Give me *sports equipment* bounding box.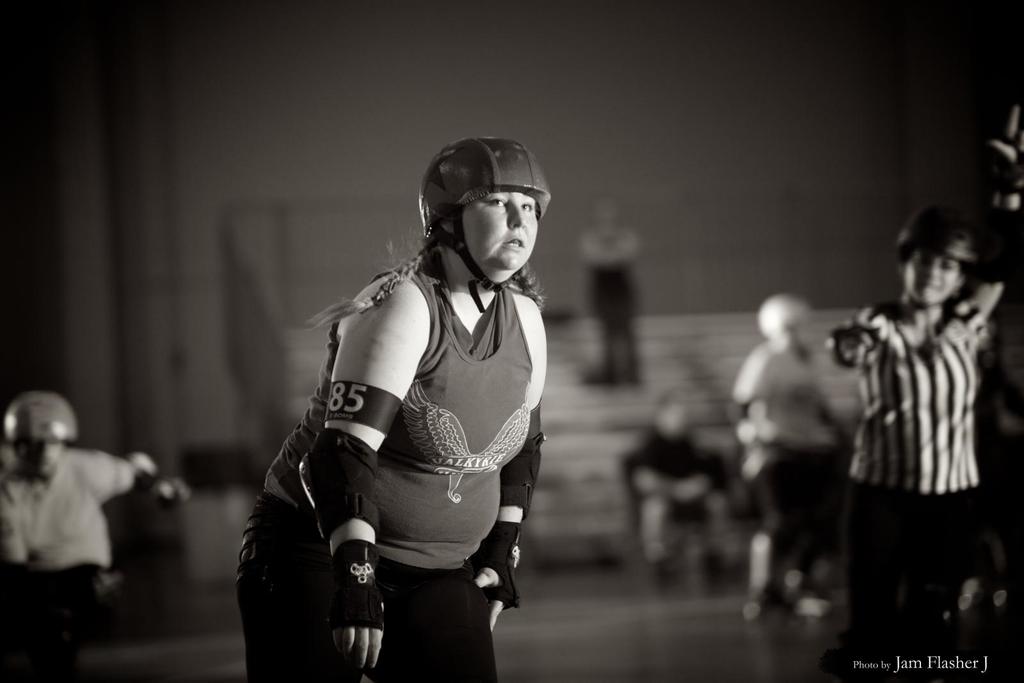
crop(298, 425, 383, 545).
